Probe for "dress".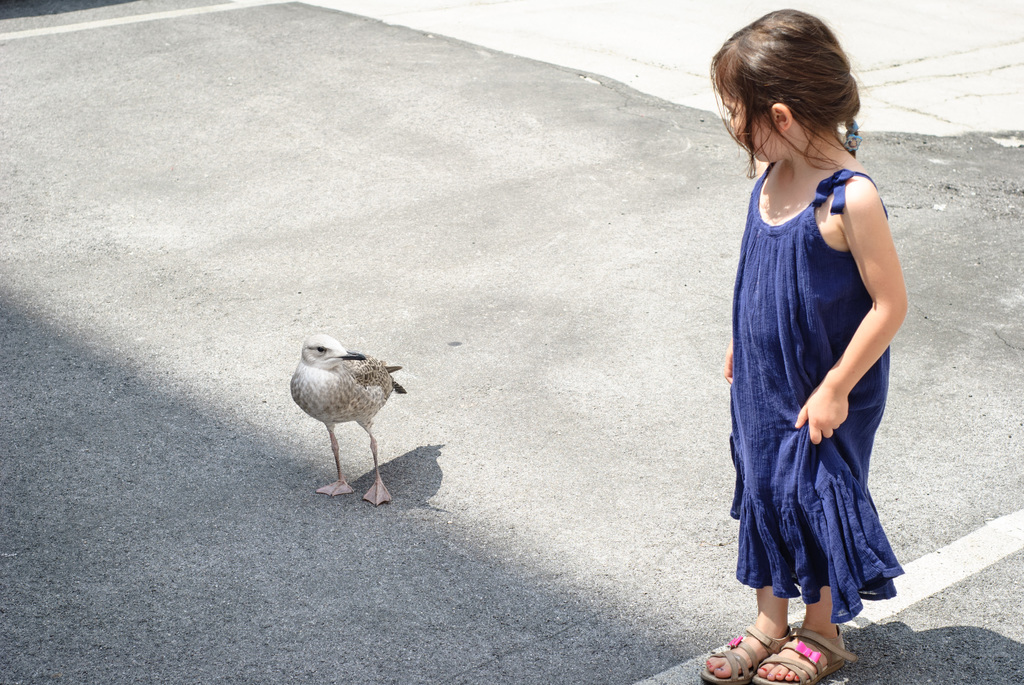
Probe result: bbox=[729, 161, 905, 620].
